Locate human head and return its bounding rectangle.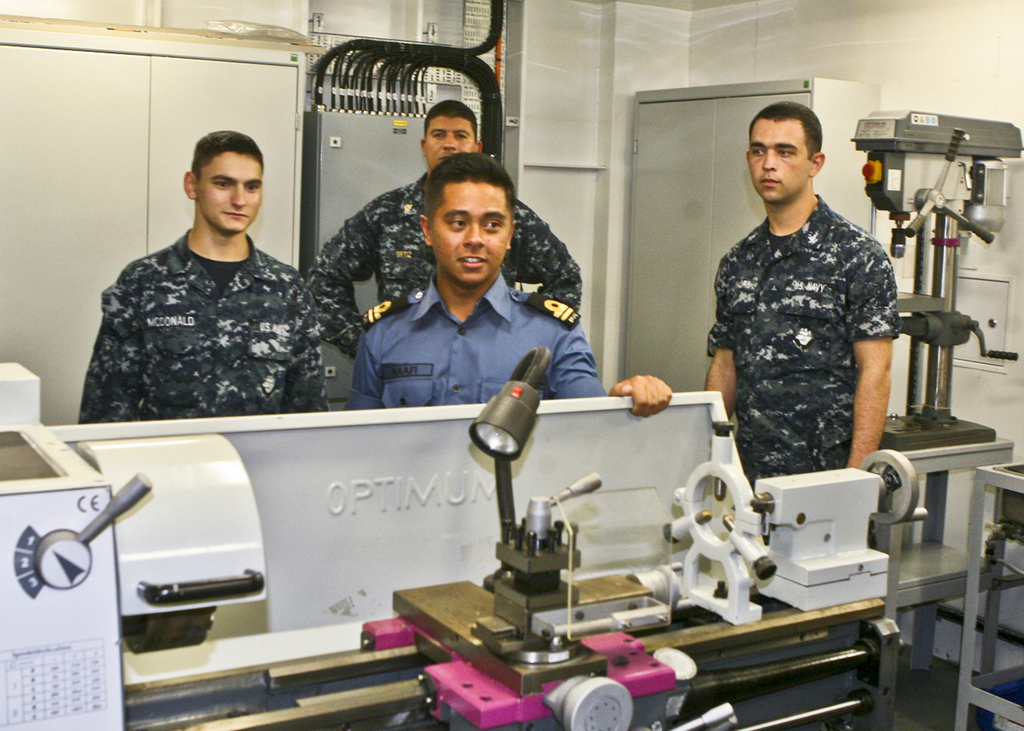
<box>745,101,825,202</box>.
